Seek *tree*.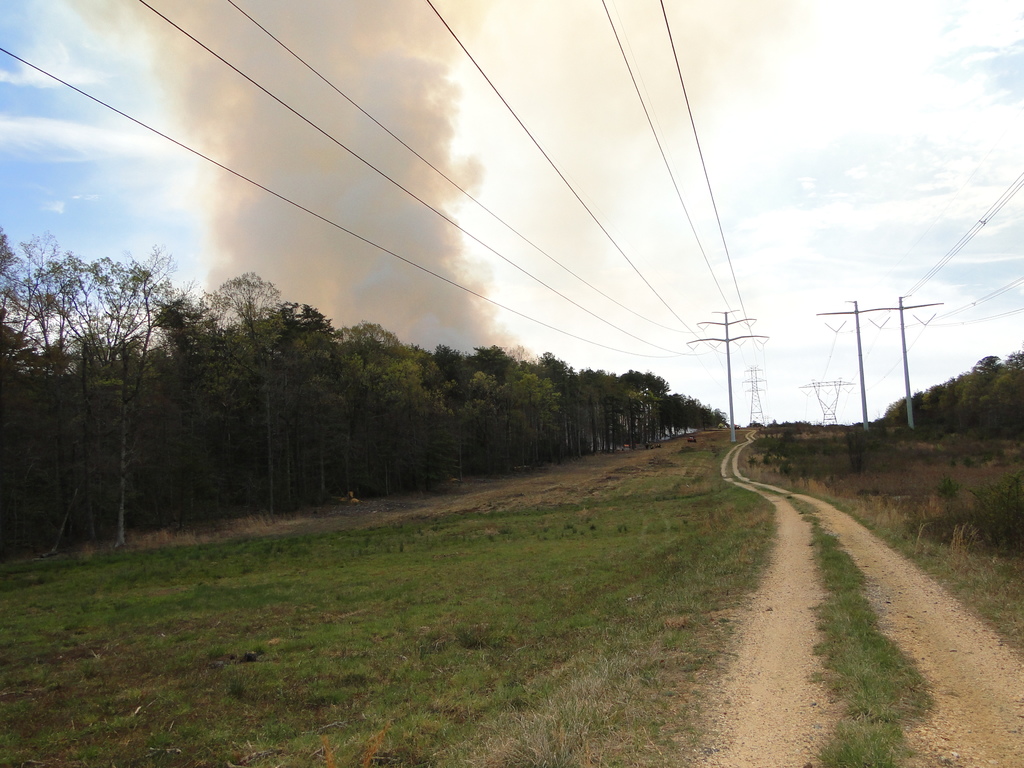
<box>332,315,435,492</box>.
